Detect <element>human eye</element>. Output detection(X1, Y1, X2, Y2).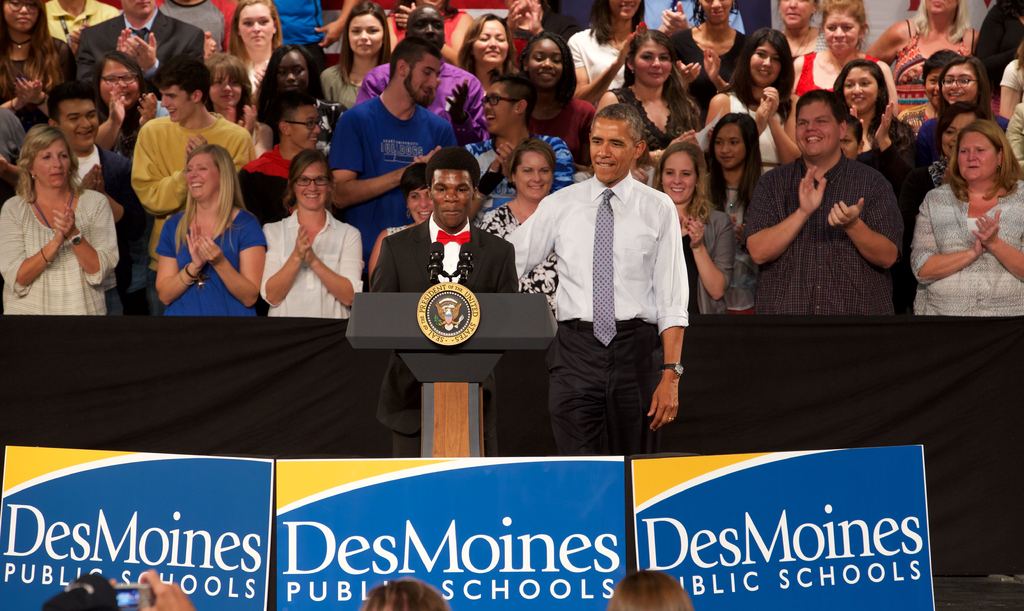
detection(370, 27, 380, 33).
